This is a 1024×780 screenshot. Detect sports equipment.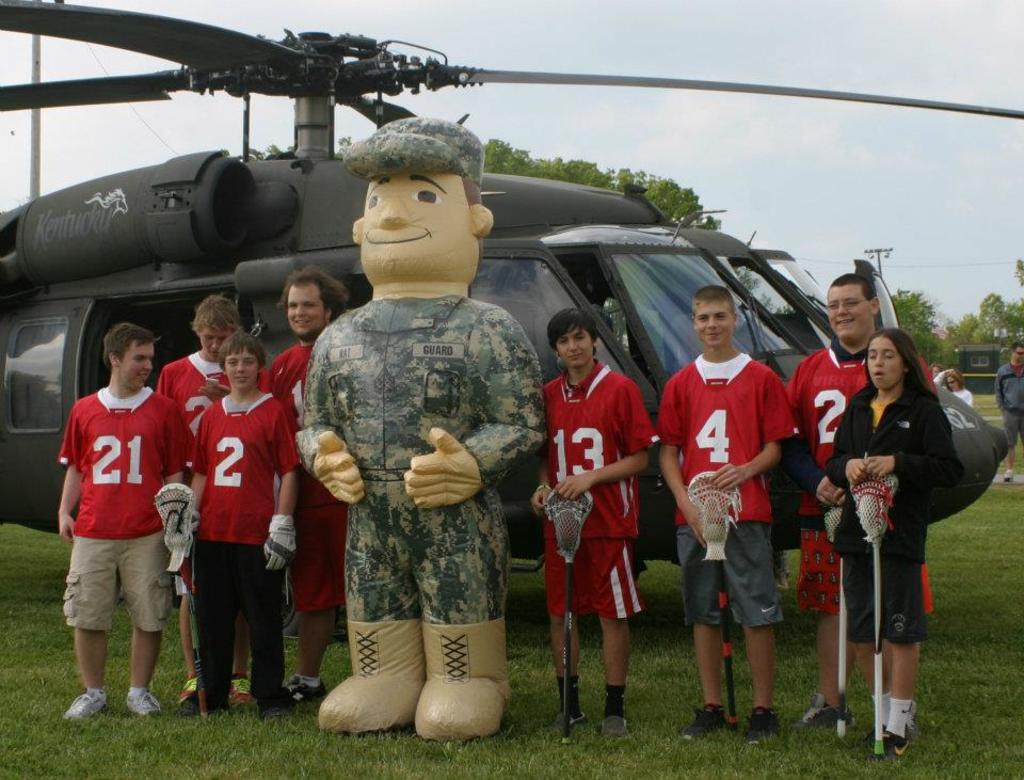
(left=602, top=712, right=638, bottom=739).
